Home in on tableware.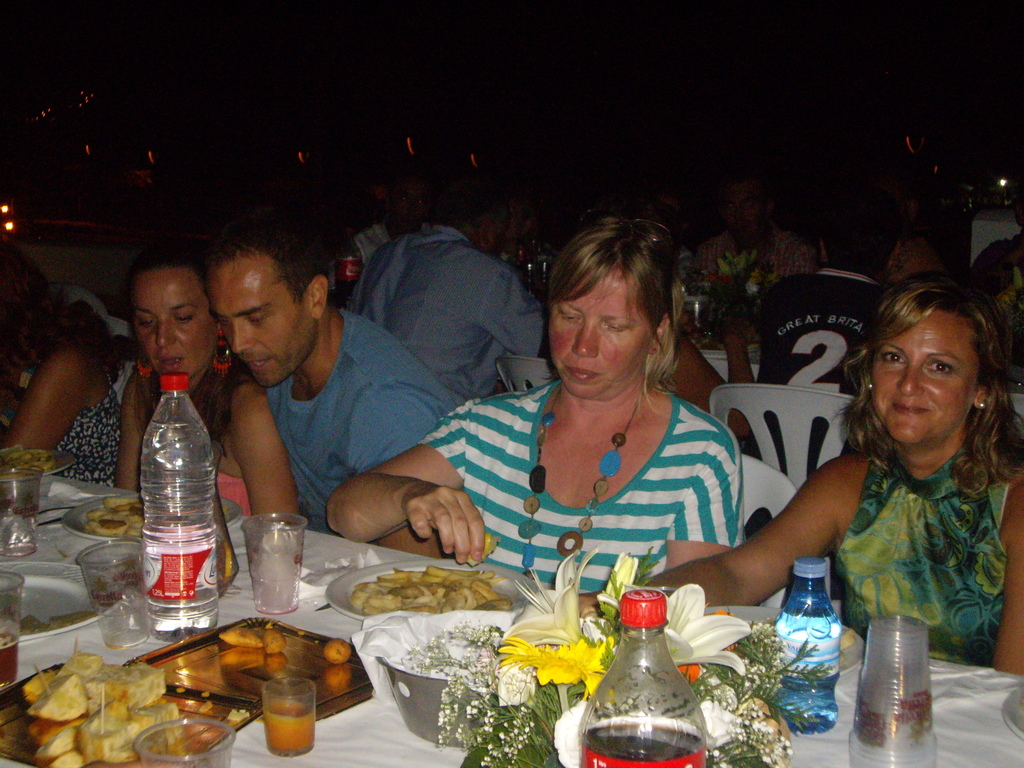
Homed in at region(125, 614, 372, 720).
